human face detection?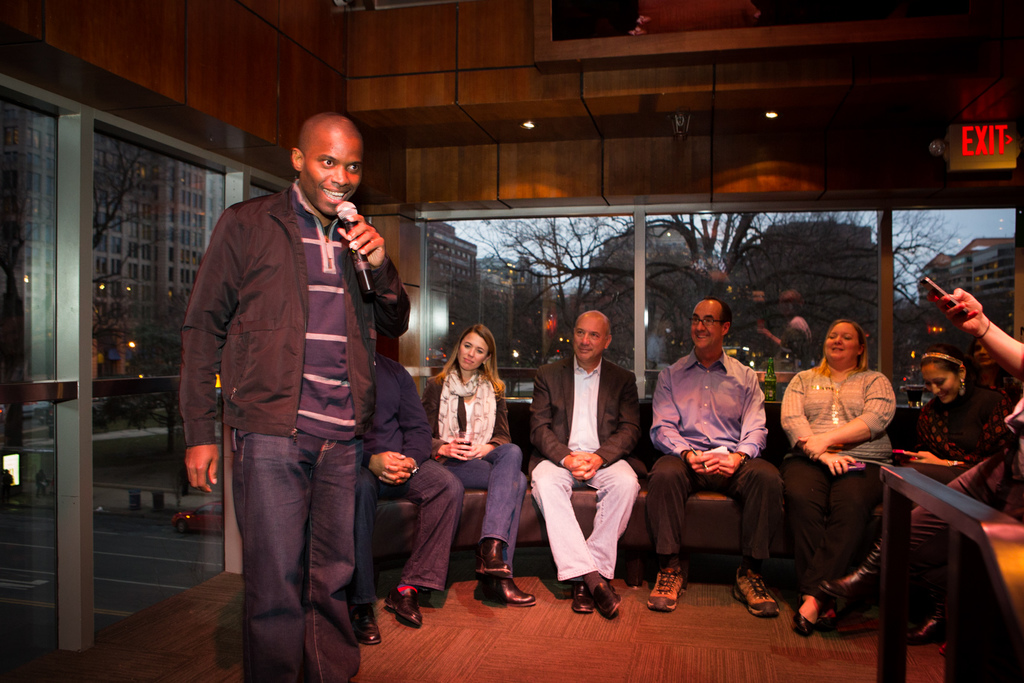
(923,366,956,403)
